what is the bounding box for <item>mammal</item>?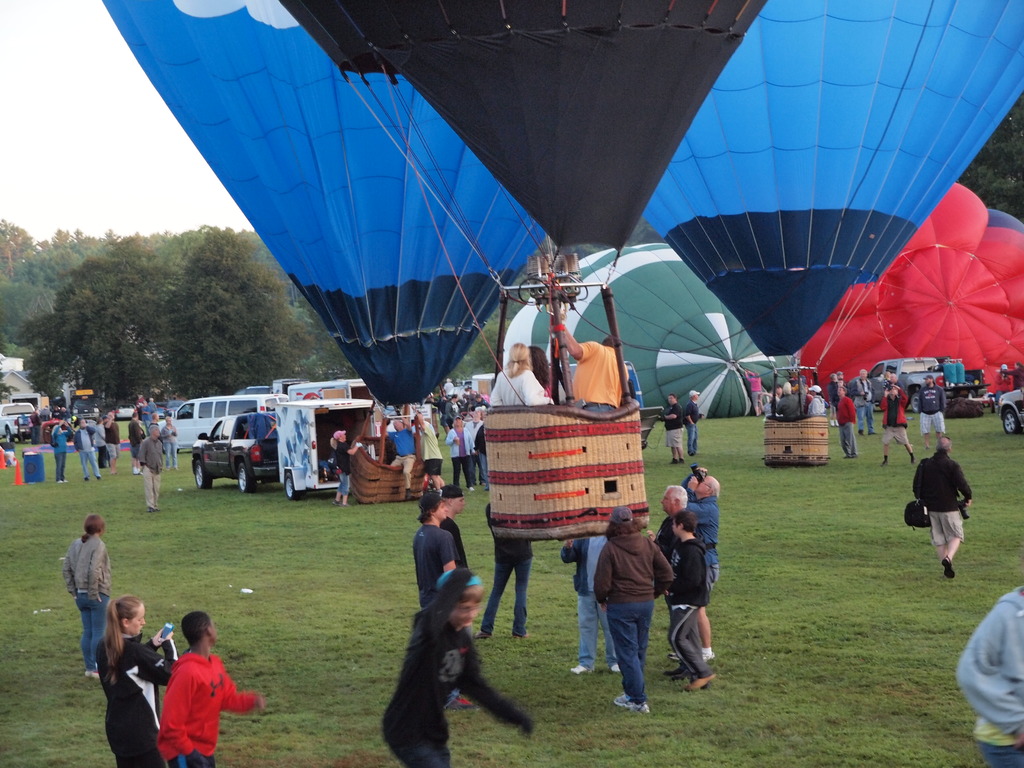
(left=809, top=380, right=829, bottom=413).
